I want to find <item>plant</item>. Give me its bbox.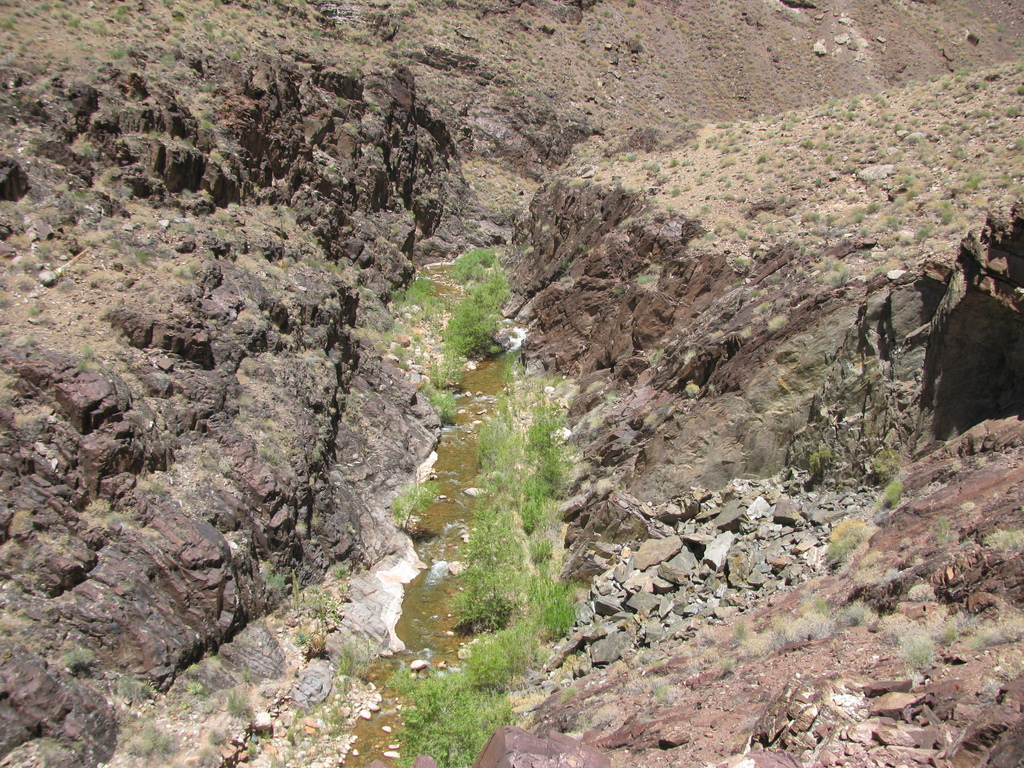
[672,110,700,131].
